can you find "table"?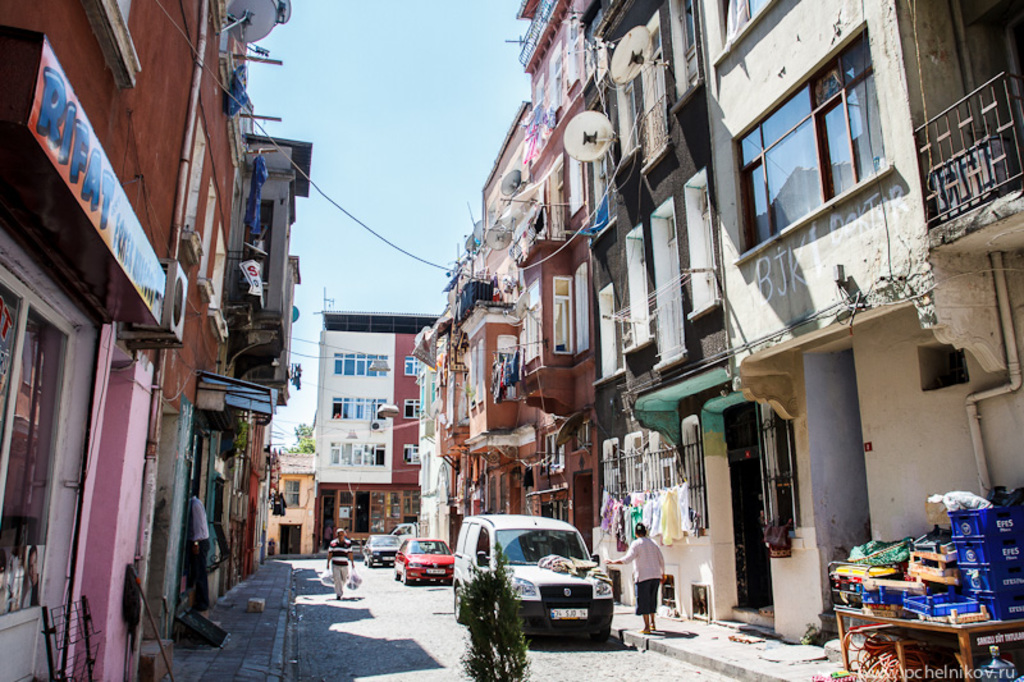
Yes, bounding box: detection(838, 604, 1023, 681).
